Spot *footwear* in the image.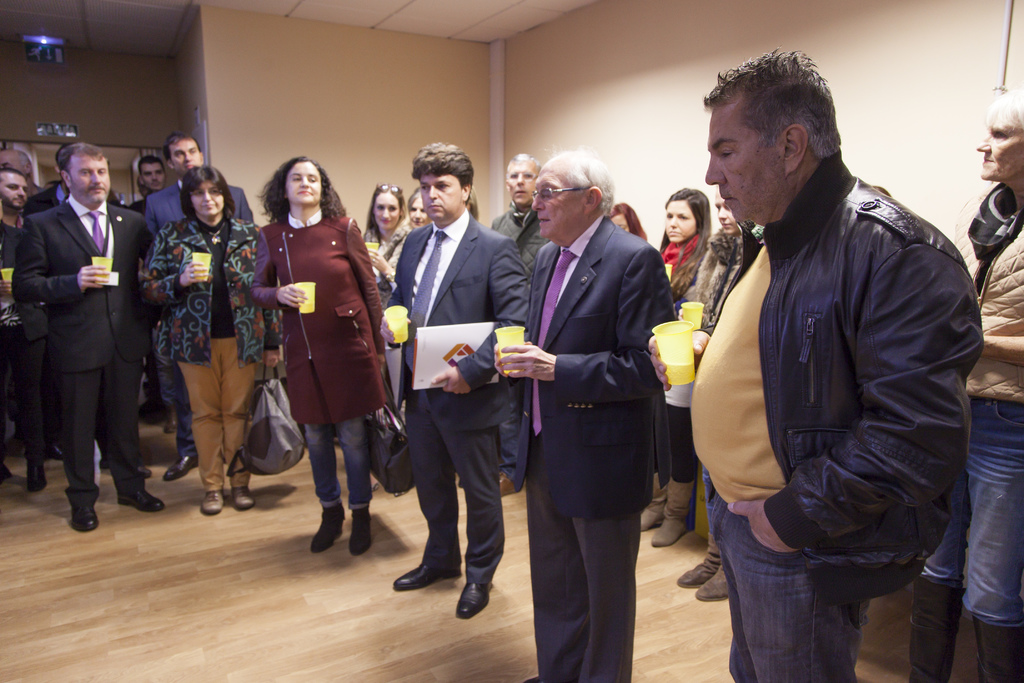
*footwear* found at (left=124, top=479, right=166, bottom=514).
